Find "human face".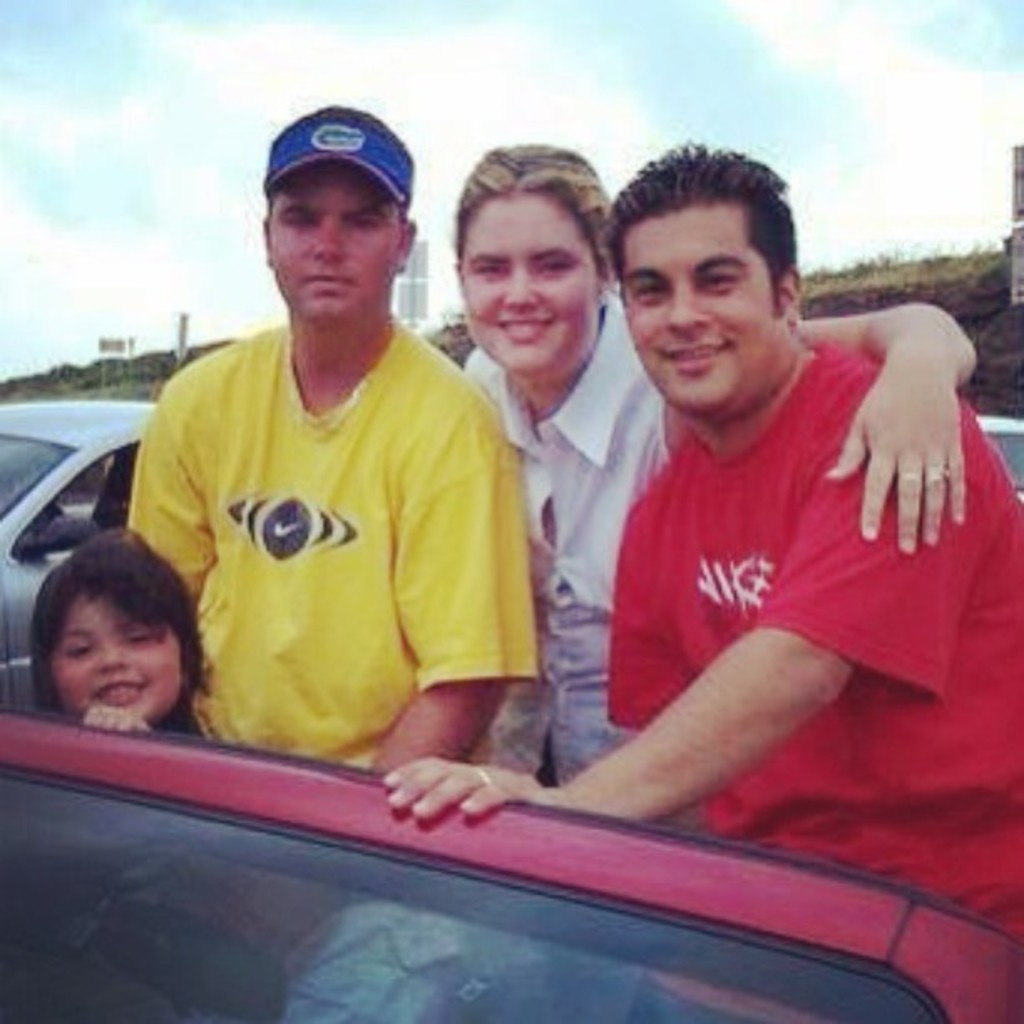
bbox=[50, 591, 189, 726].
